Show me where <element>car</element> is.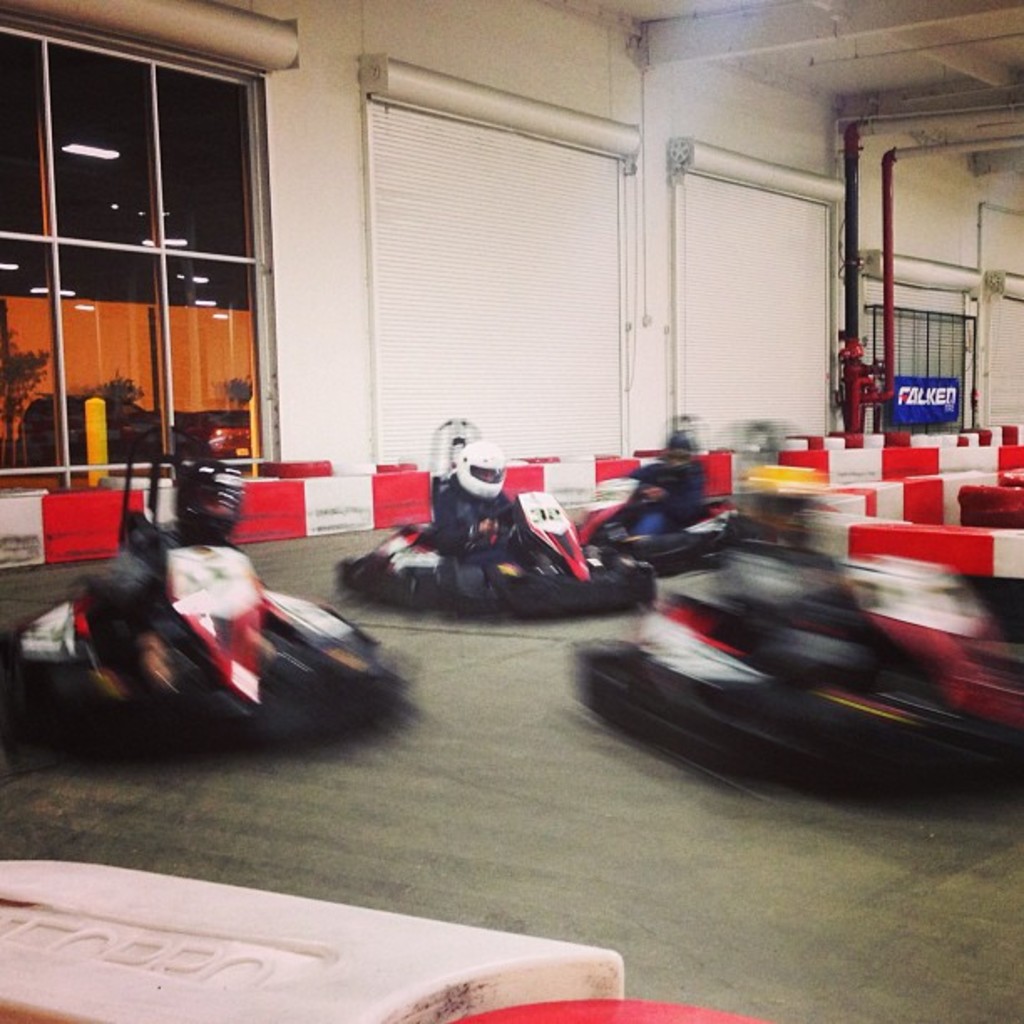
<element>car</element> is at (x1=577, y1=405, x2=758, y2=576).
